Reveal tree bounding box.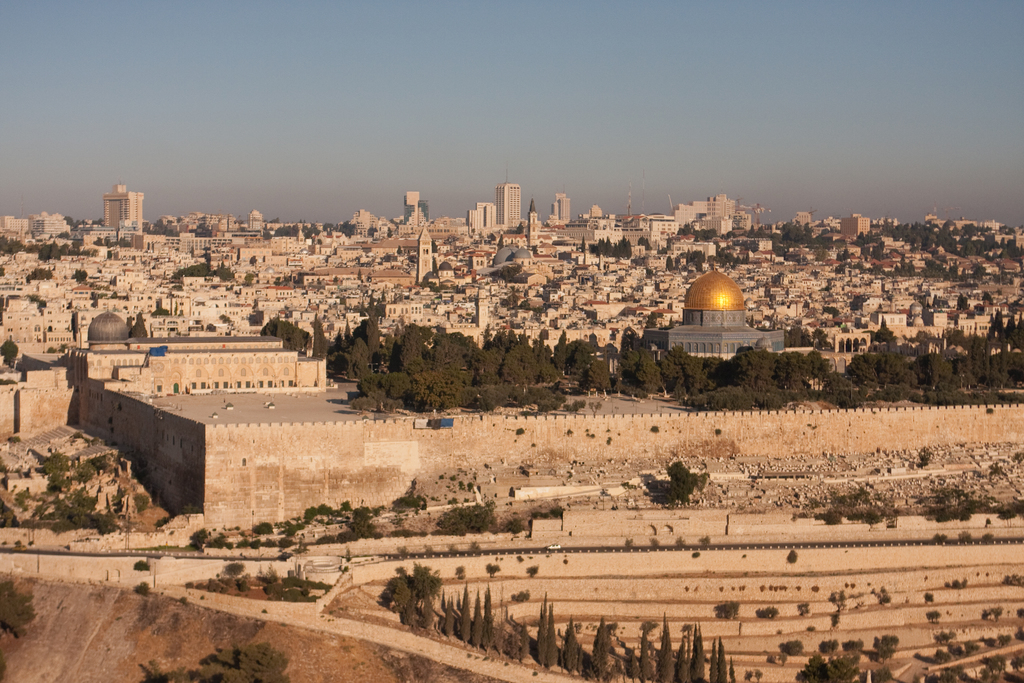
Revealed: <box>308,312,328,359</box>.
